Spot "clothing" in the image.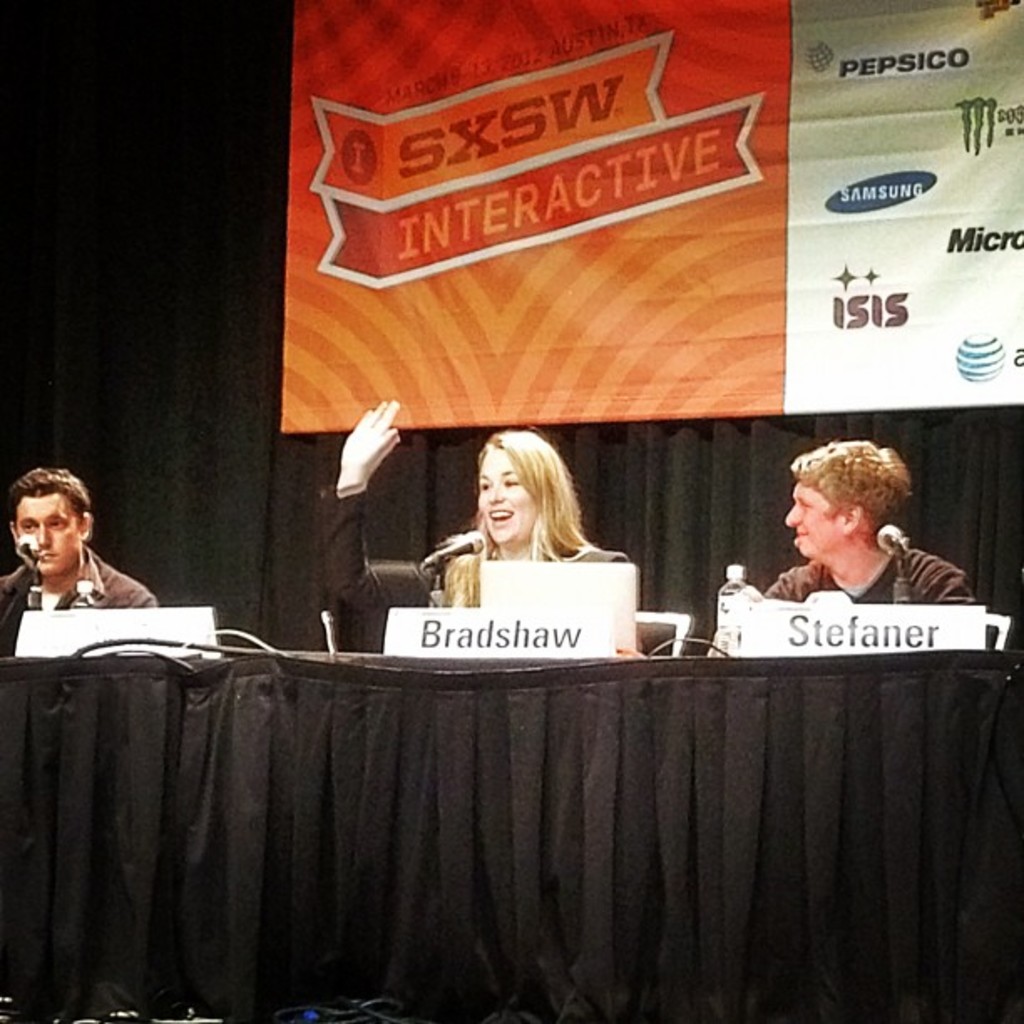
"clothing" found at select_region(0, 539, 146, 658).
